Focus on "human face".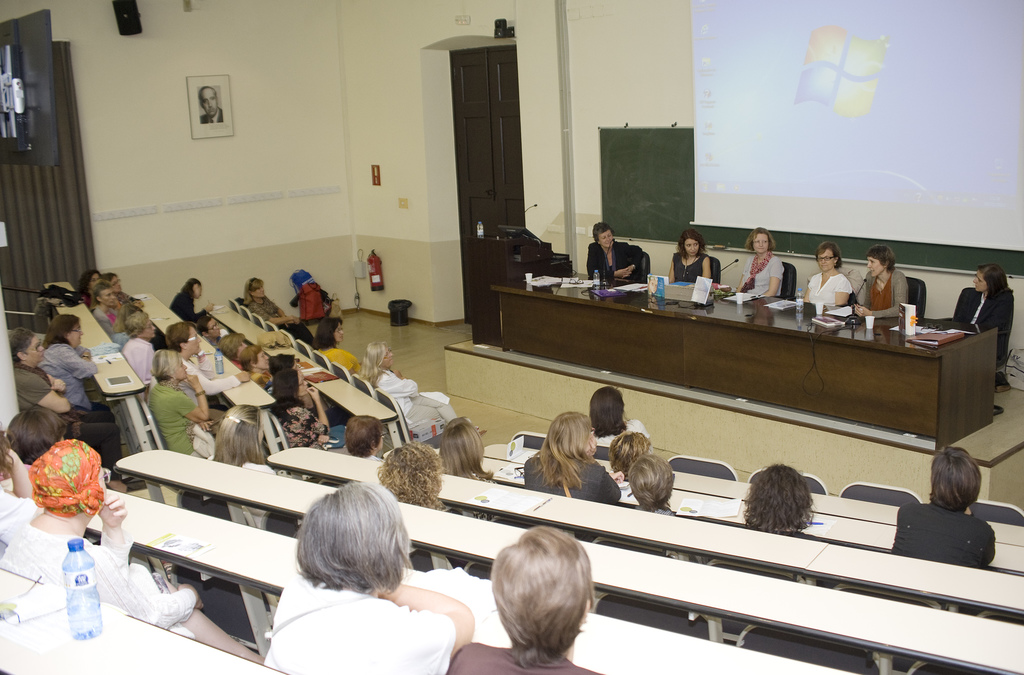
Focused at x1=596 y1=221 x2=615 y2=247.
